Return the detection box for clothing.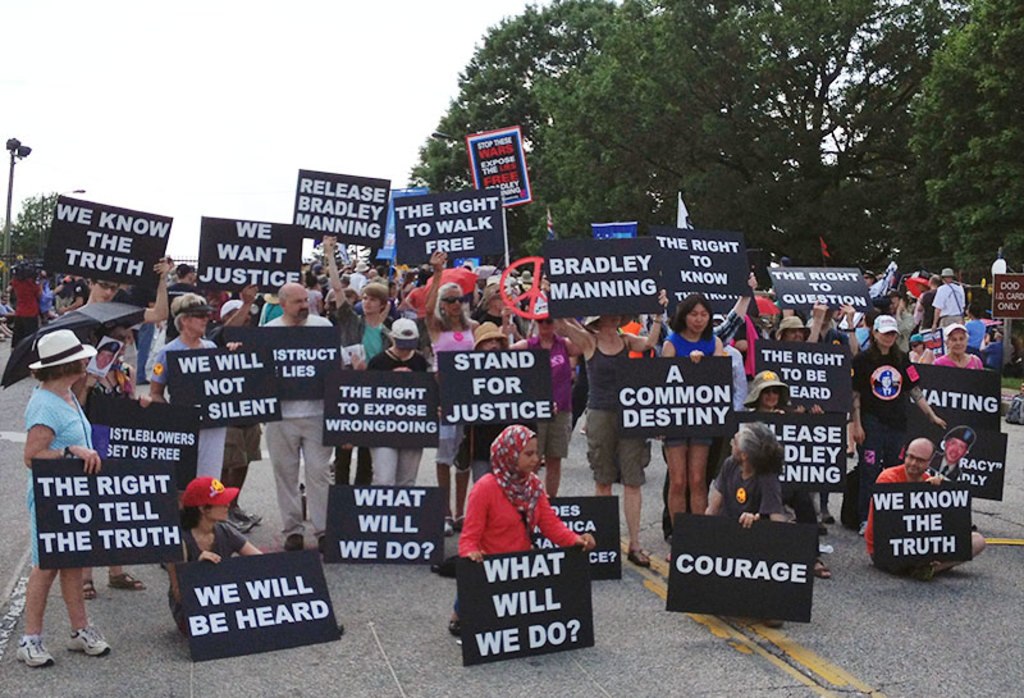
BBox(160, 277, 196, 332).
